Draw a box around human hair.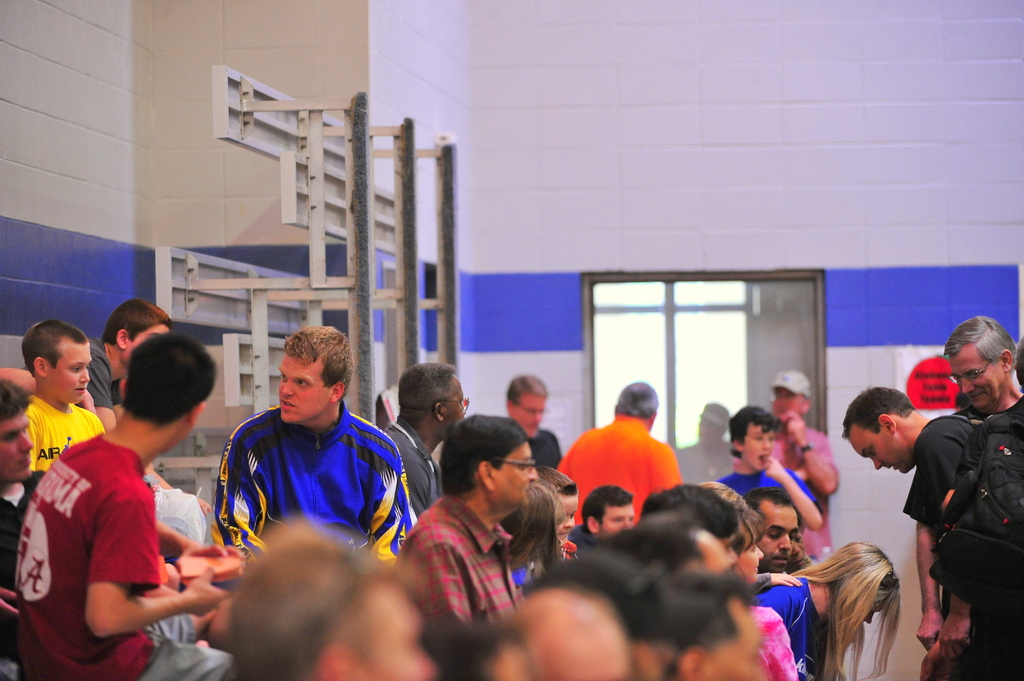
<bbox>227, 521, 377, 676</bbox>.
